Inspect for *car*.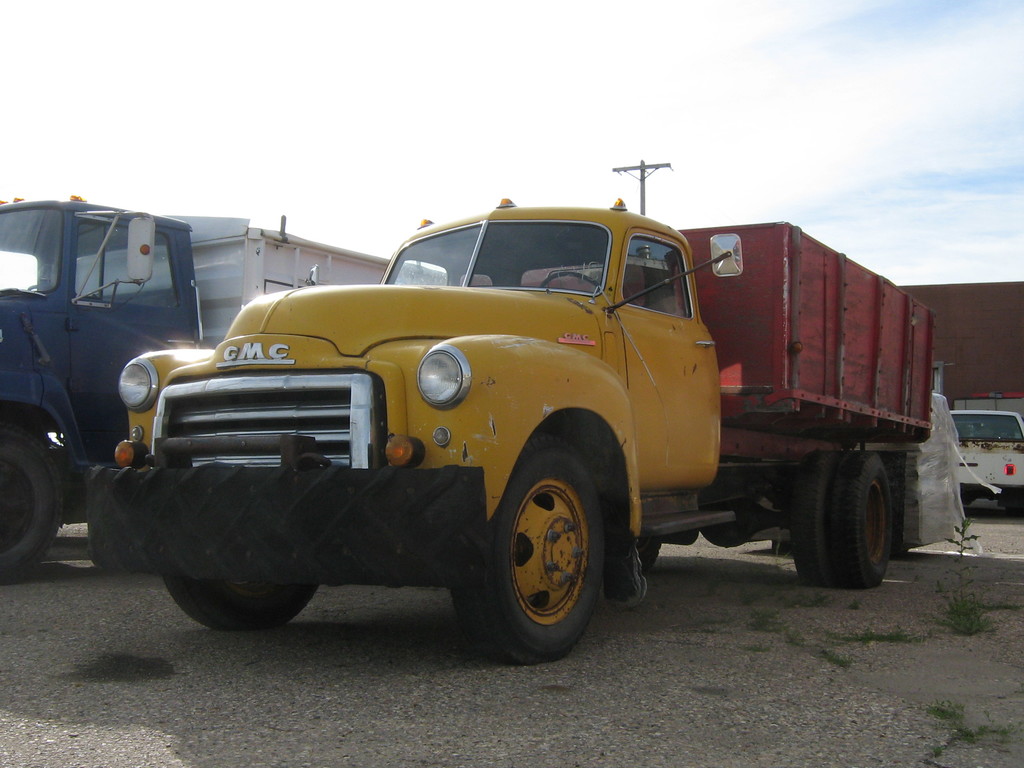
Inspection: x1=945 y1=408 x2=1023 y2=506.
